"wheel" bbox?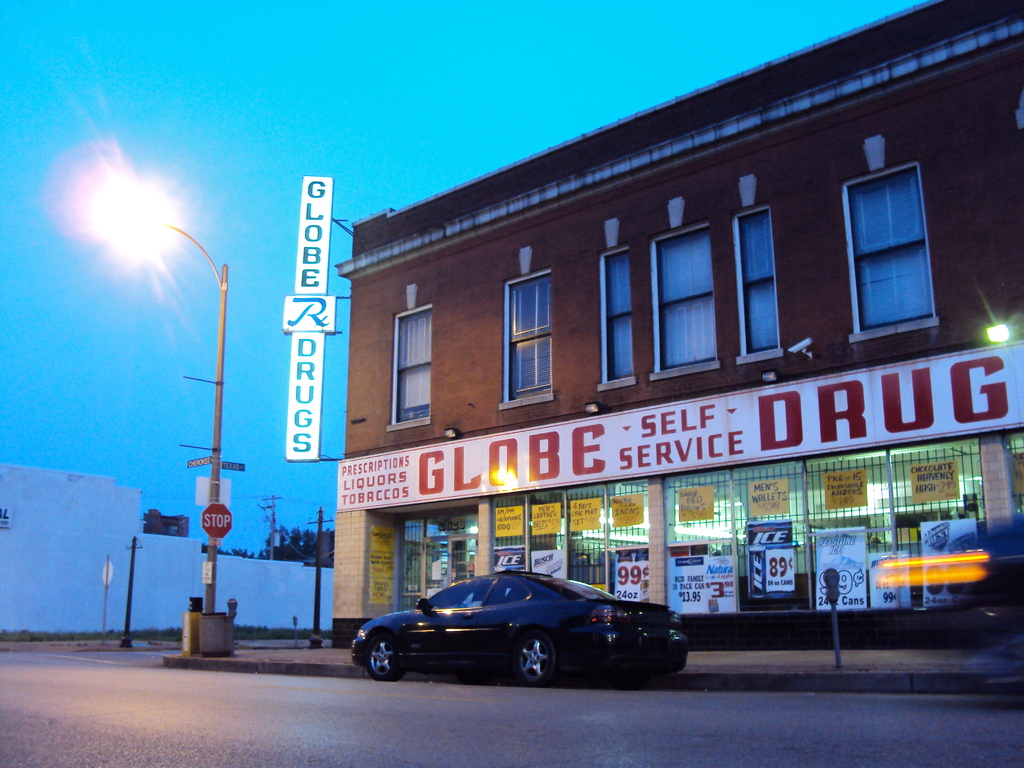
364,633,405,680
